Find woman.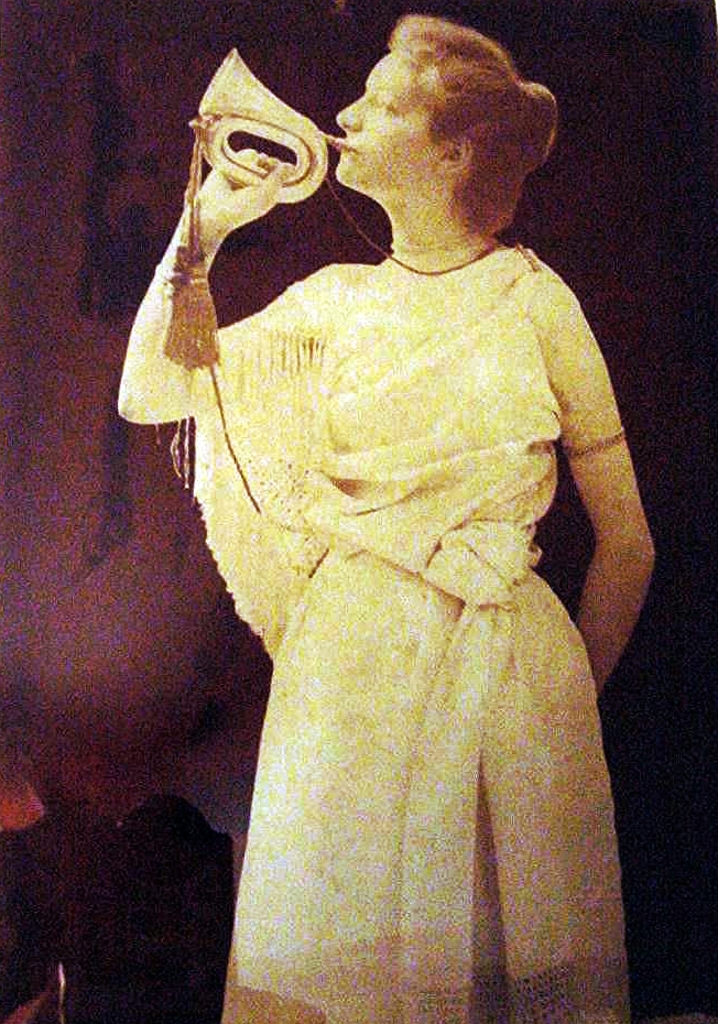
box=[89, 24, 672, 998].
